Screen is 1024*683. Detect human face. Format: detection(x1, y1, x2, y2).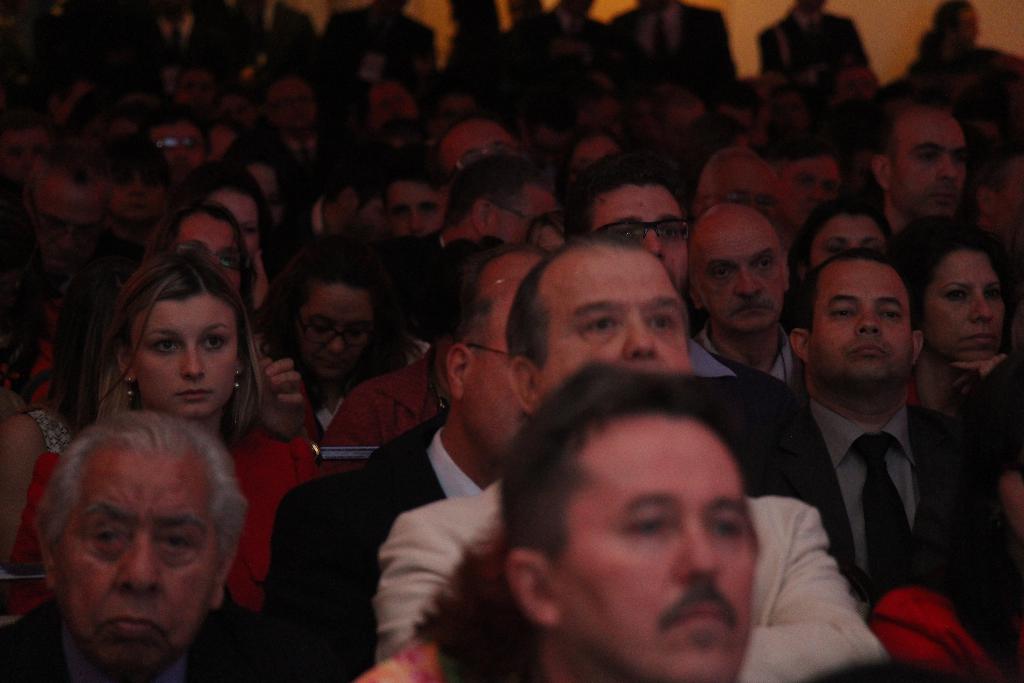
detection(811, 259, 914, 379).
